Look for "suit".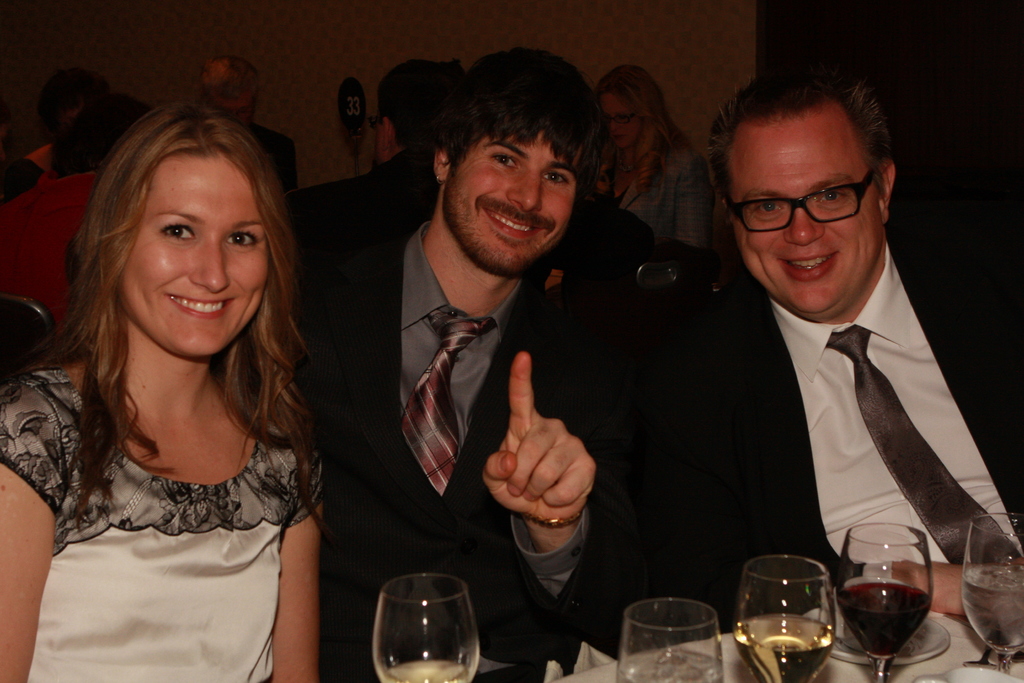
Found: bbox(645, 181, 1014, 591).
